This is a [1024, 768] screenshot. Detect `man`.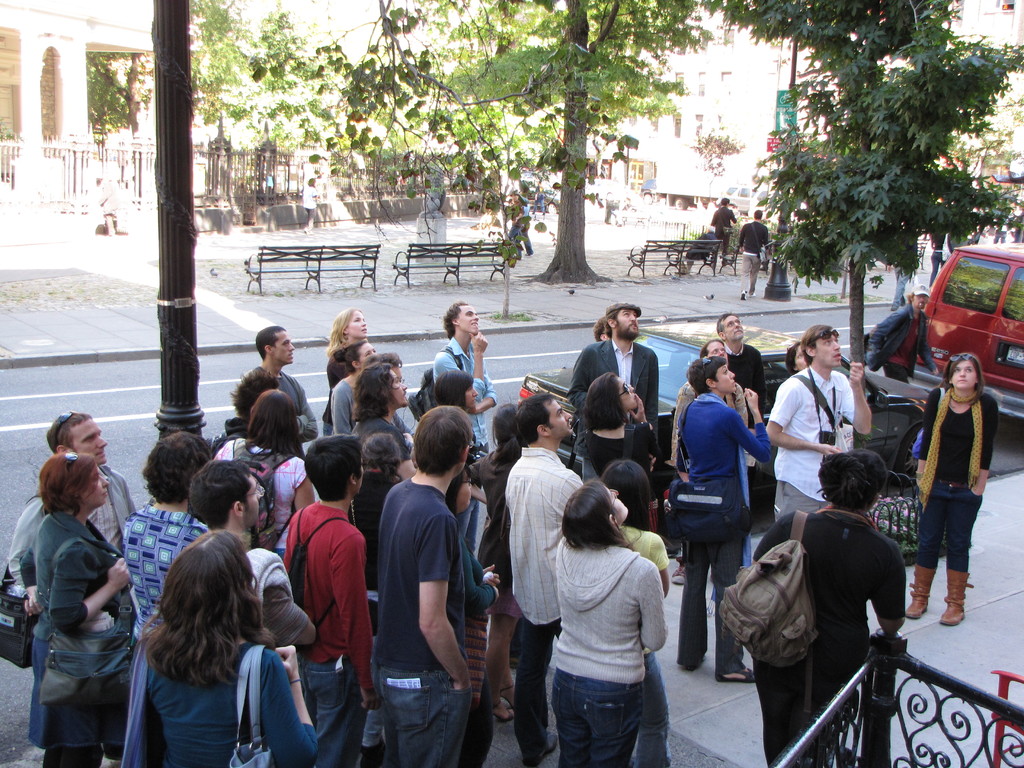
detection(353, 359, 418, 482).
